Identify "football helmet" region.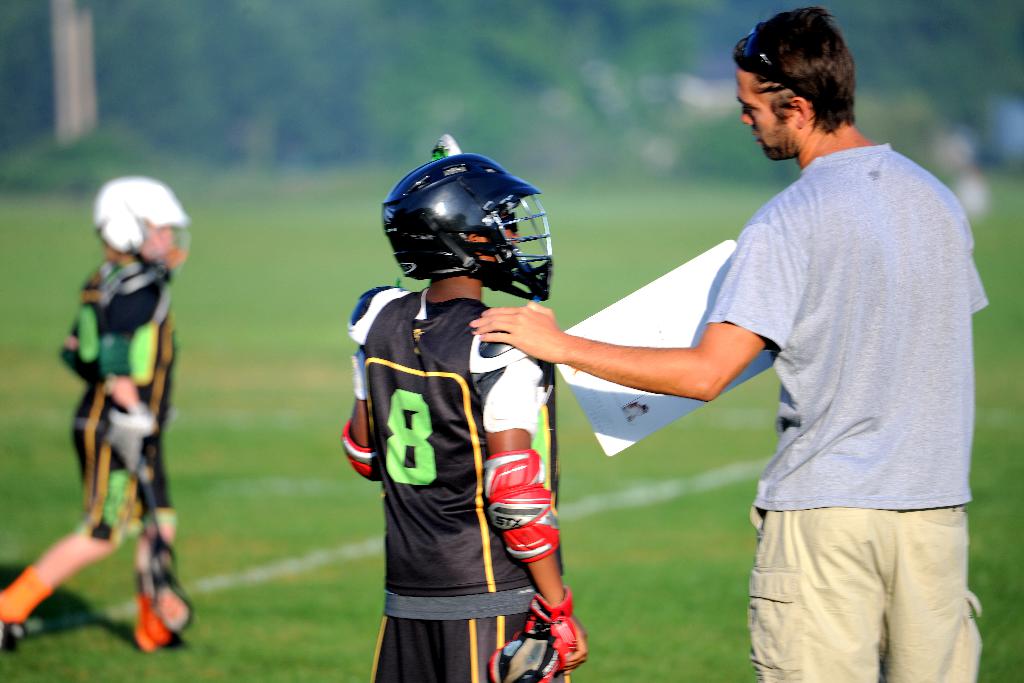
Region: detection(381, 132, 553, 303).
